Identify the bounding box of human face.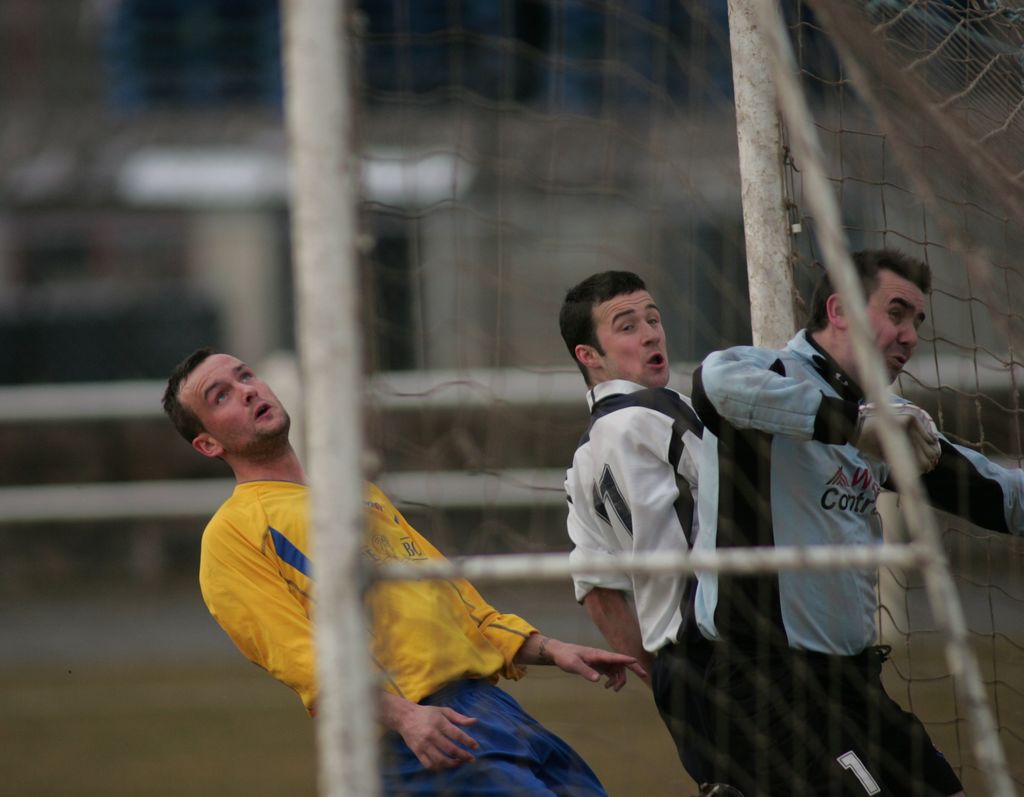
191, 360, 287, 439.
